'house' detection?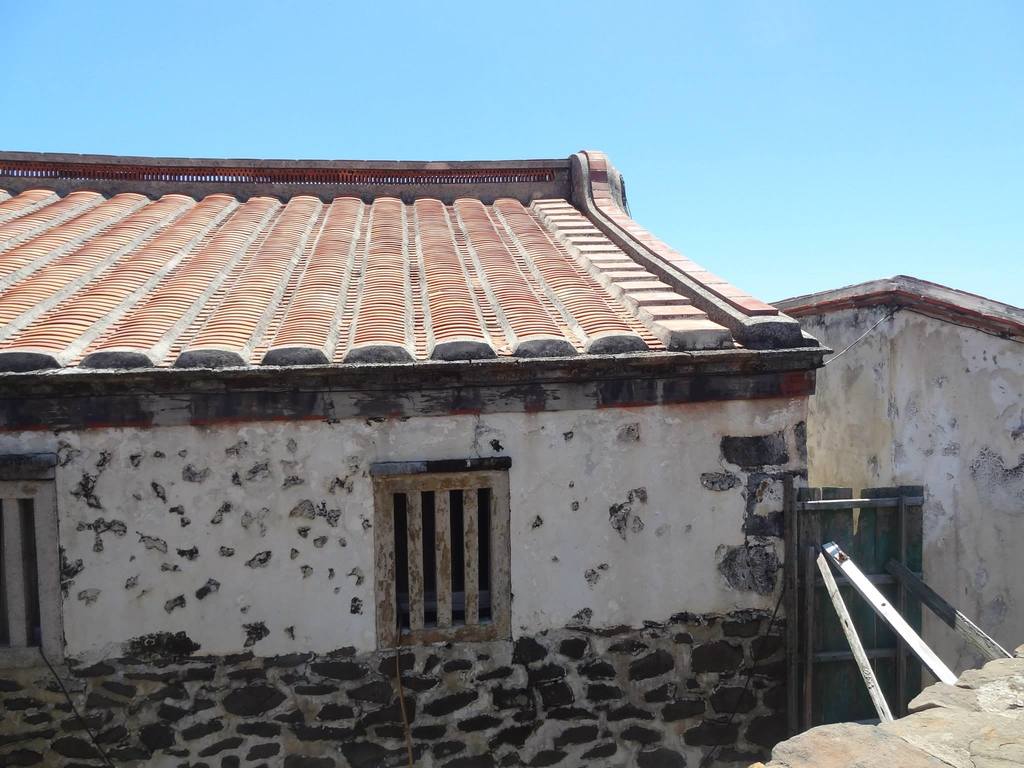
(x1=764, y1=268, x2=1023, y2=729)
